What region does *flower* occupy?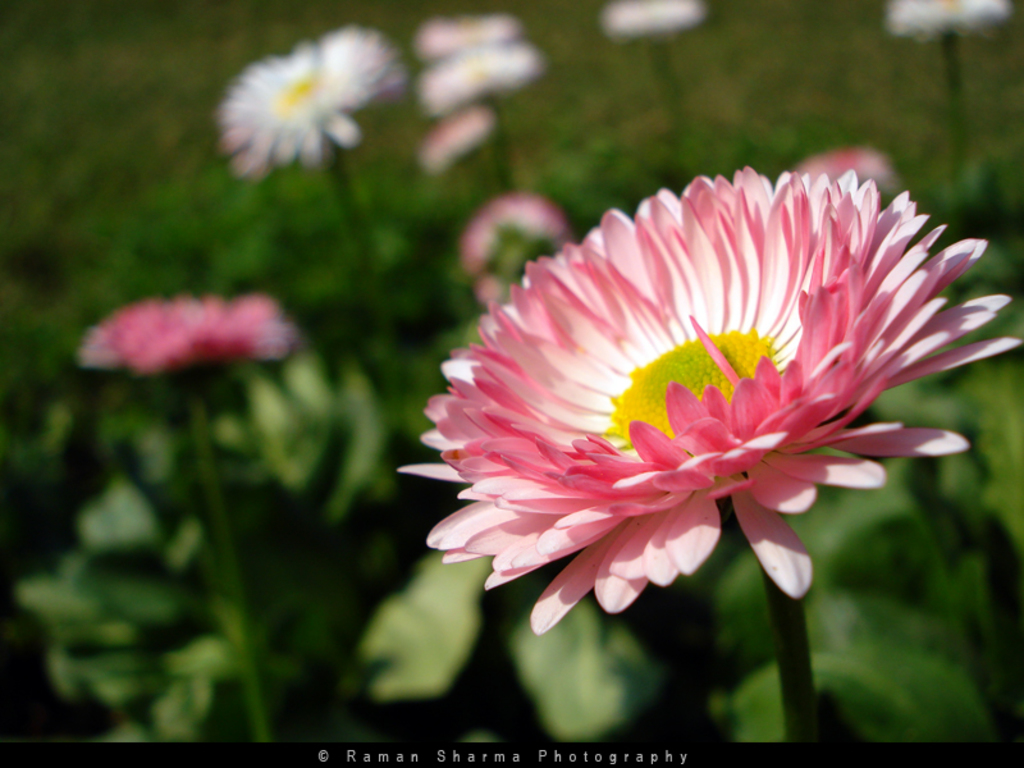
Rect(595, 0, 699, 42).
